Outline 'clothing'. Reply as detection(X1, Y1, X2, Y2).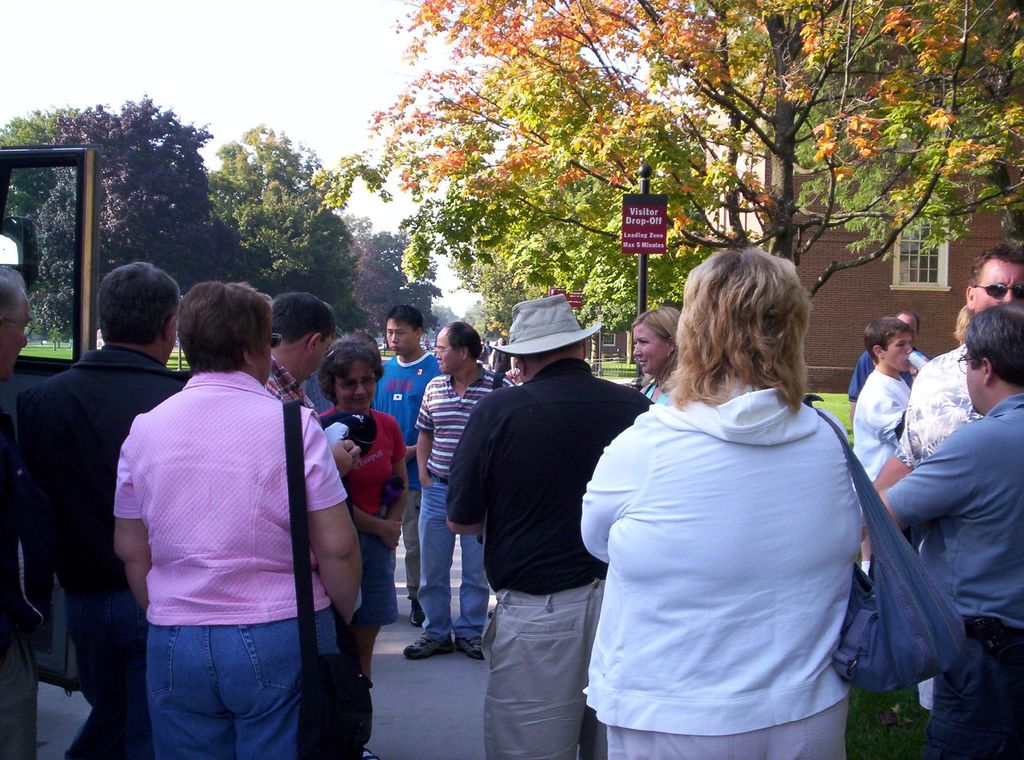
detection(584, 344, 915, 736).
